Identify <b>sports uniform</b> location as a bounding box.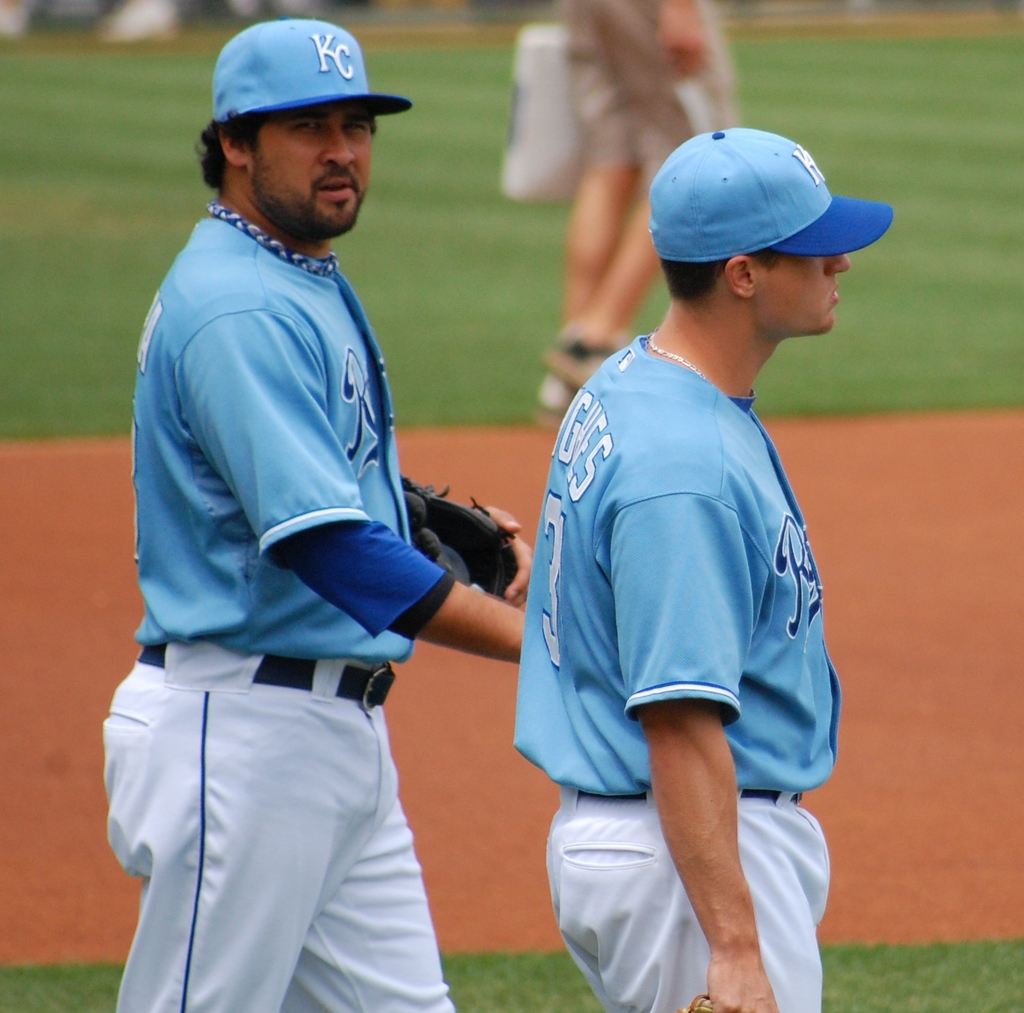
rect(501, 99, 853, 1012).
